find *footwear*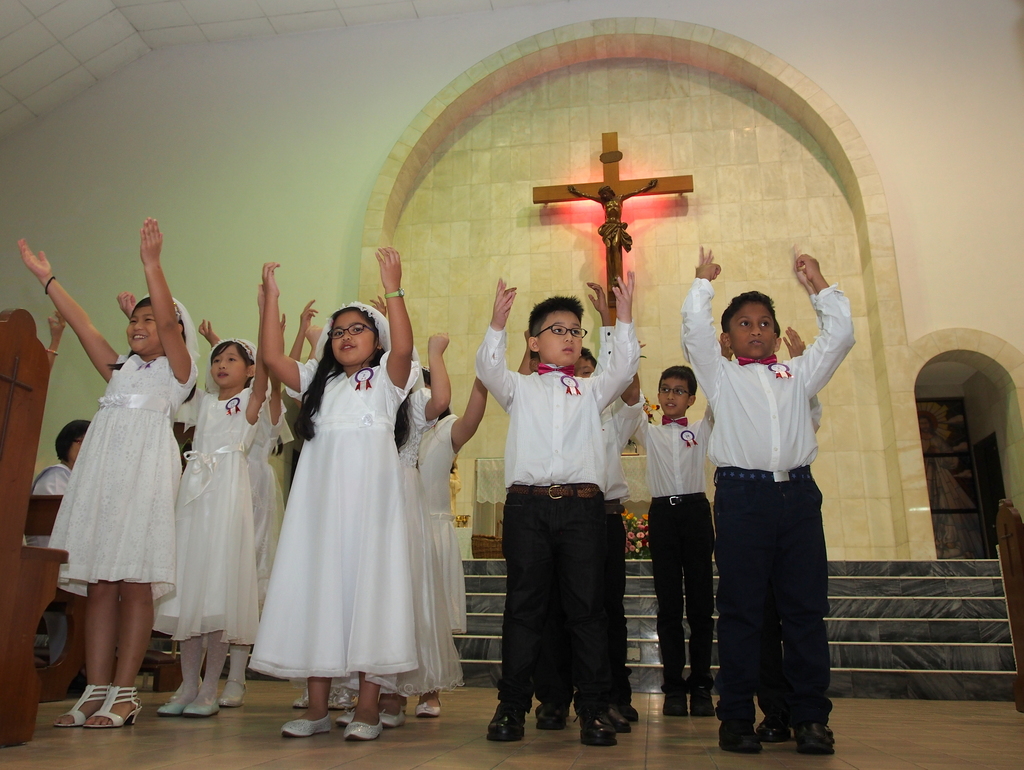
pyautogui.locateOnScreen(713, 711, 762, 751)
